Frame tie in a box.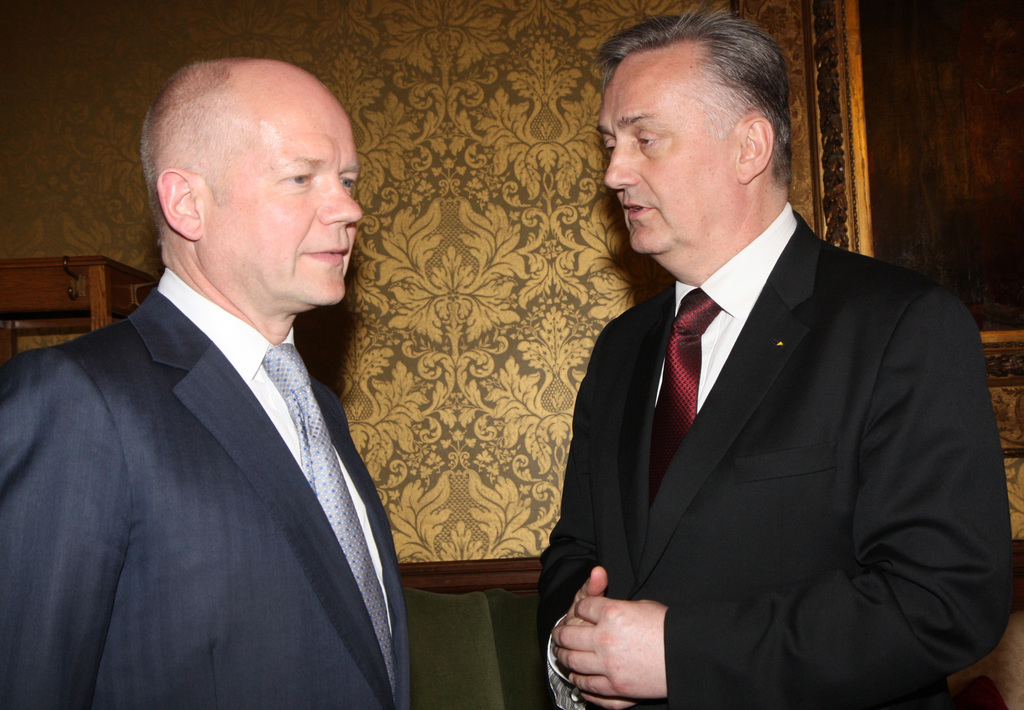
262 343 397 694.
